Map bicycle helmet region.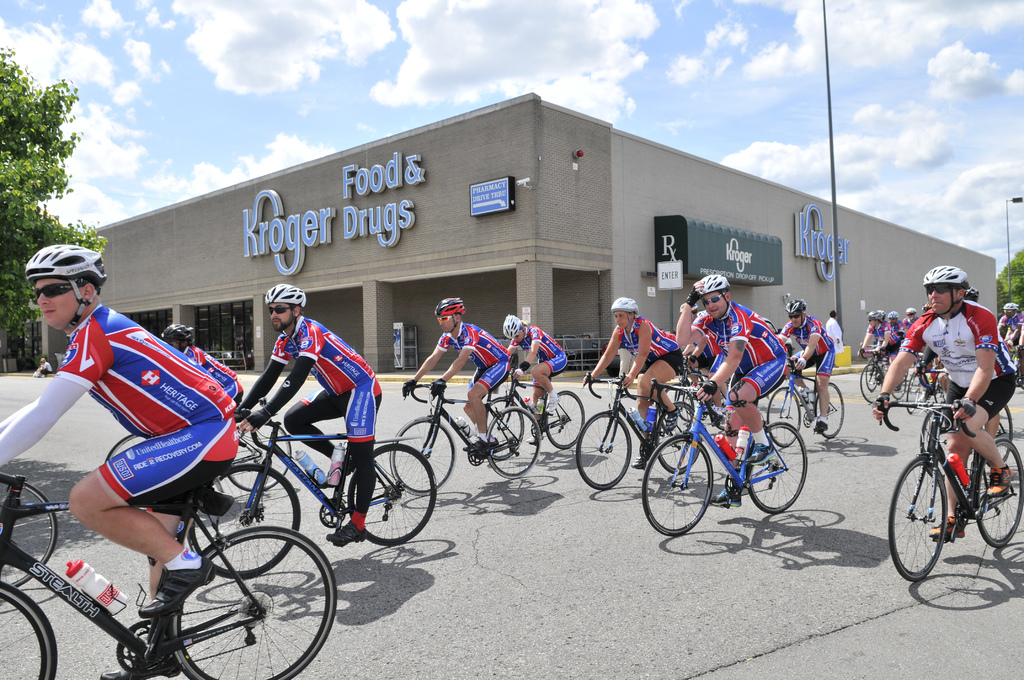
Mapped to crop(868, 309, 883, 323).
